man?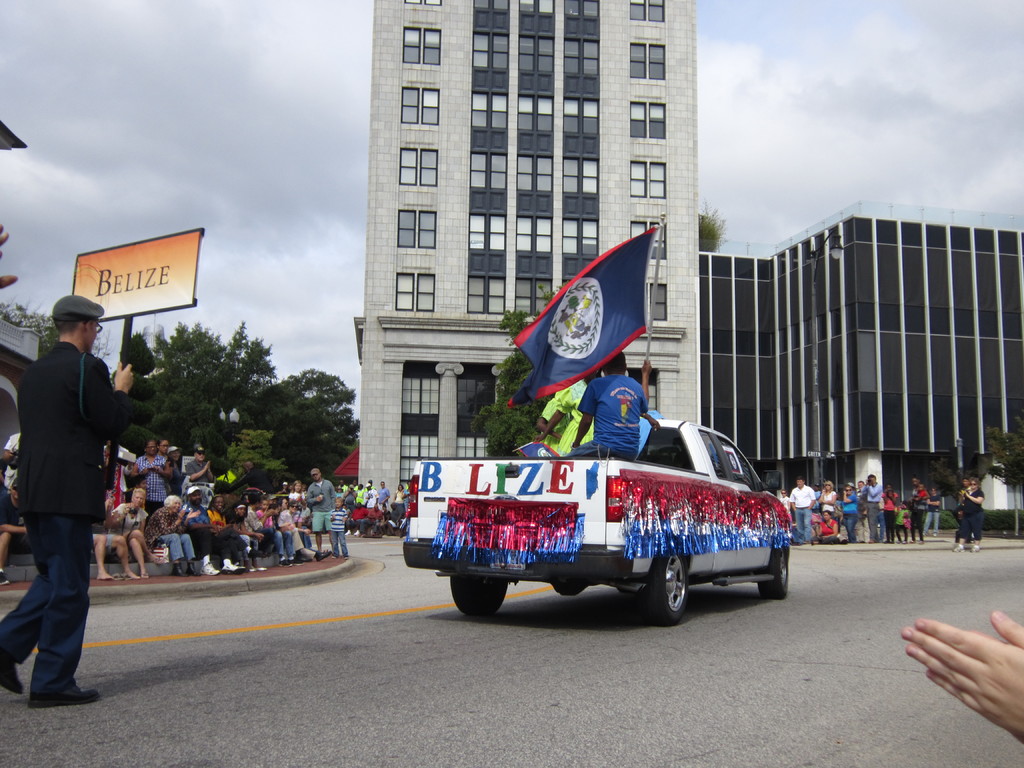
247/495/293/565
